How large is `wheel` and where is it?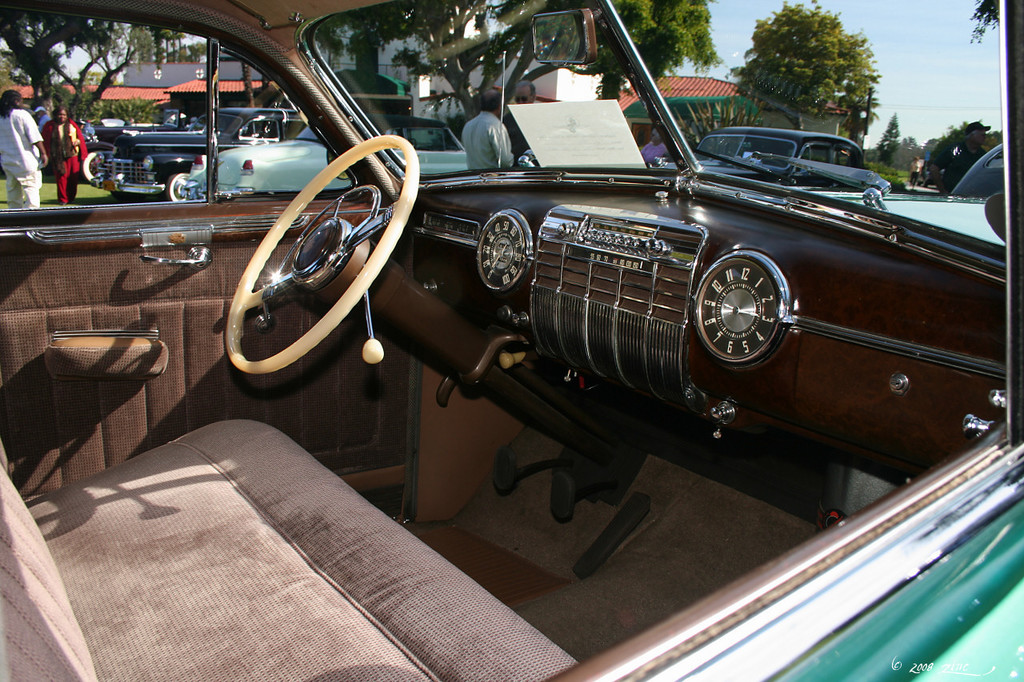
Bounding box: [84,148,105,182].
